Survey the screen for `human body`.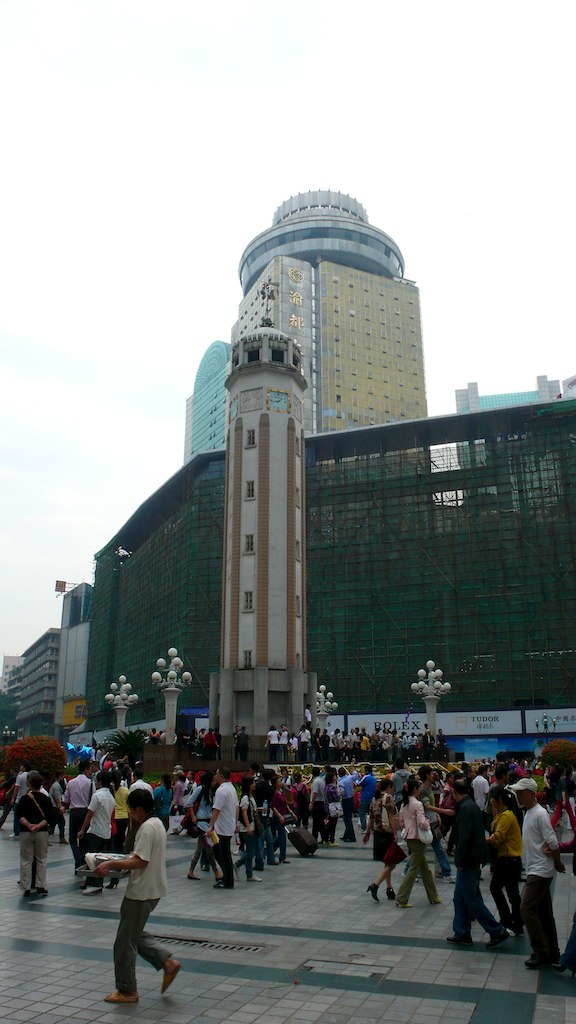
Survey found: select_region(234, 780, 255, 881).
